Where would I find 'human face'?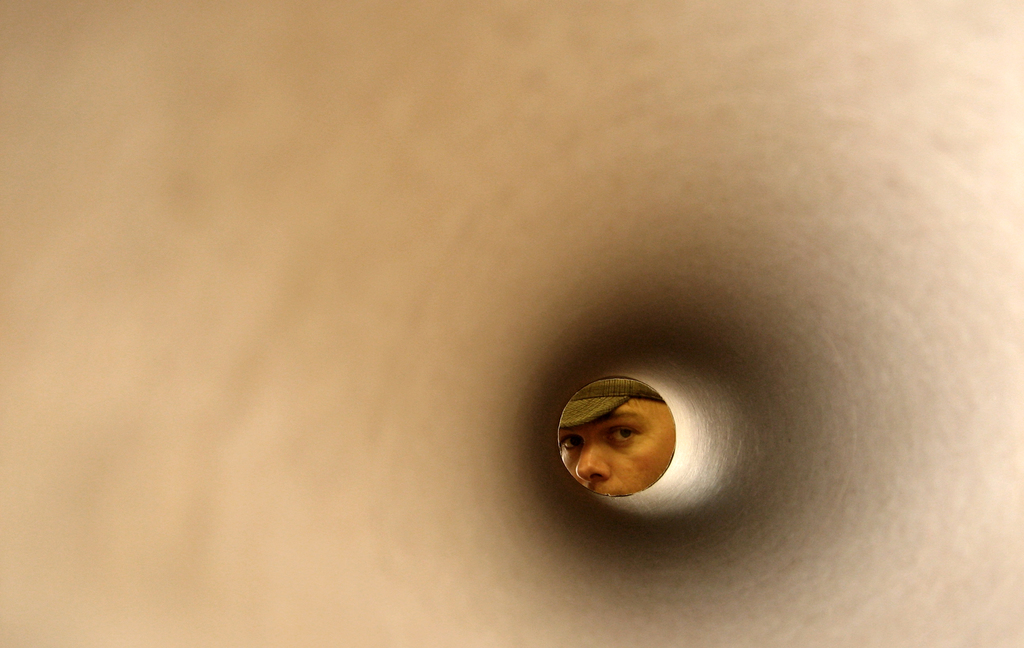
At pyautogui.locateOnScreen(557, 391, 671, 503).
